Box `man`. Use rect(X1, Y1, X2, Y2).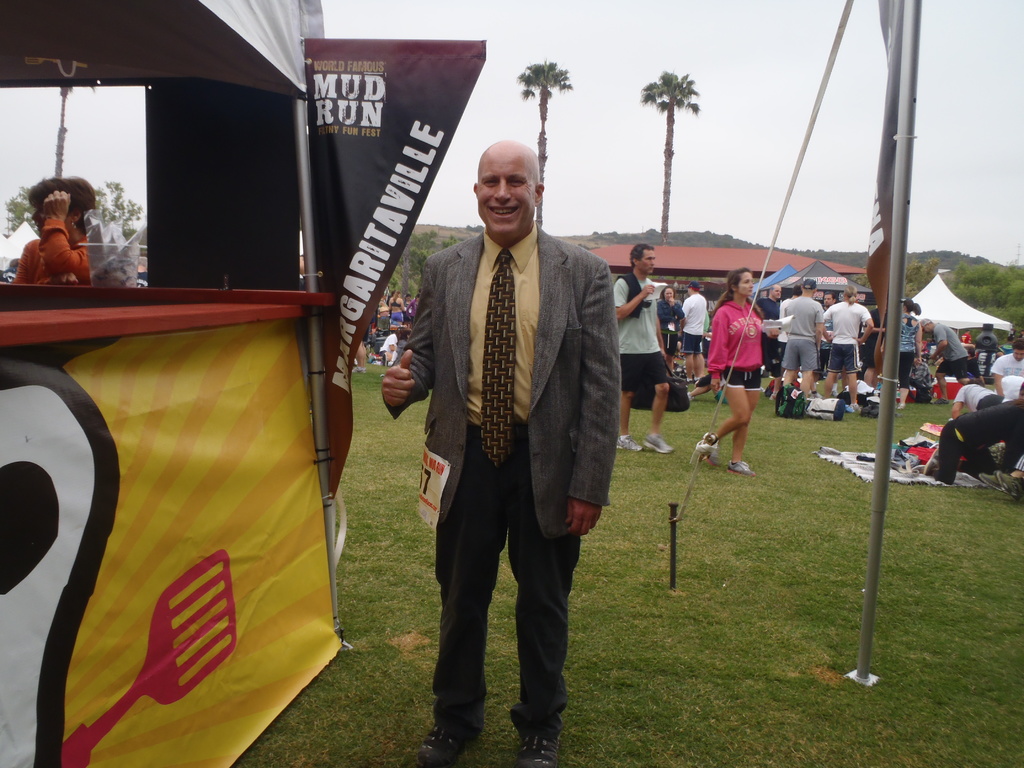
rect(612, 239, 682, 454).
